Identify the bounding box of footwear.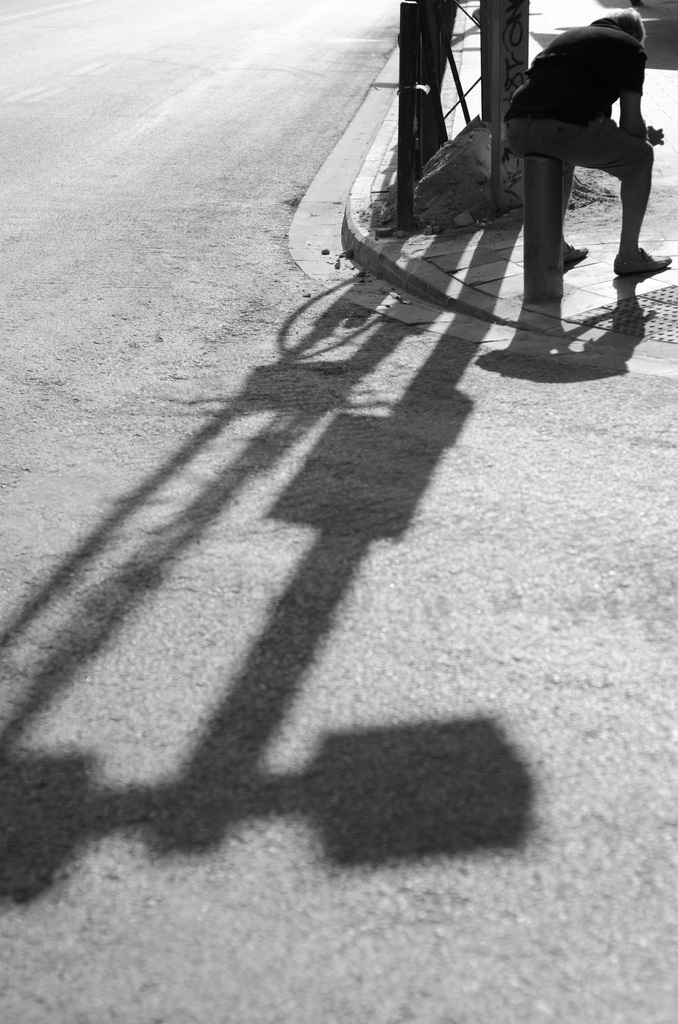
bbox=(609, 243, 677, 276).
